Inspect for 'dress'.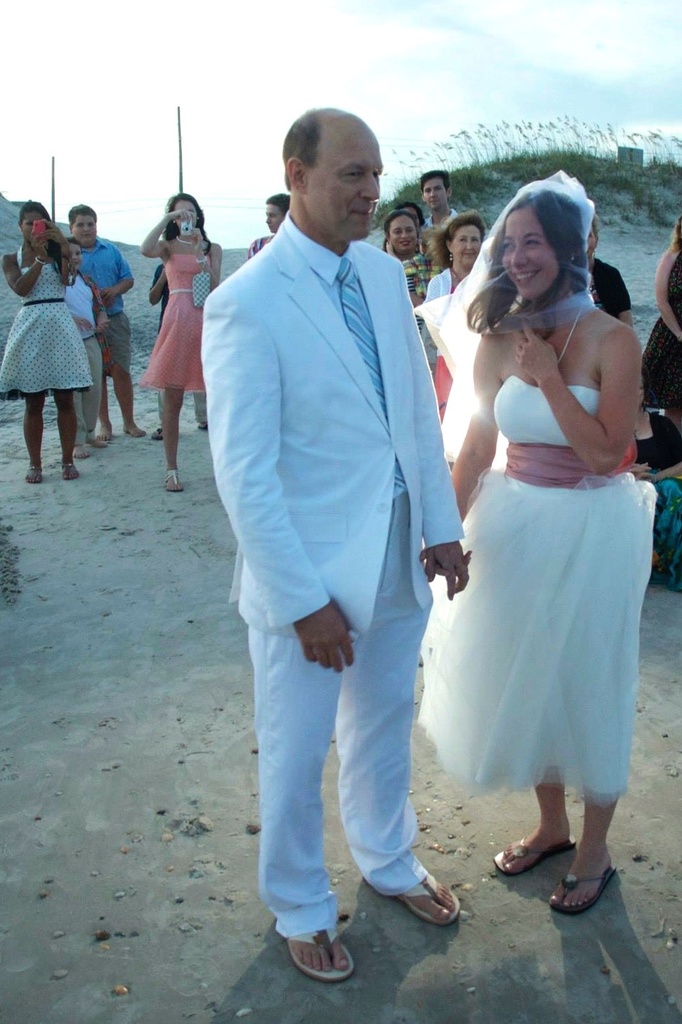
Inspection: rect(416, 372, 659, 812).
